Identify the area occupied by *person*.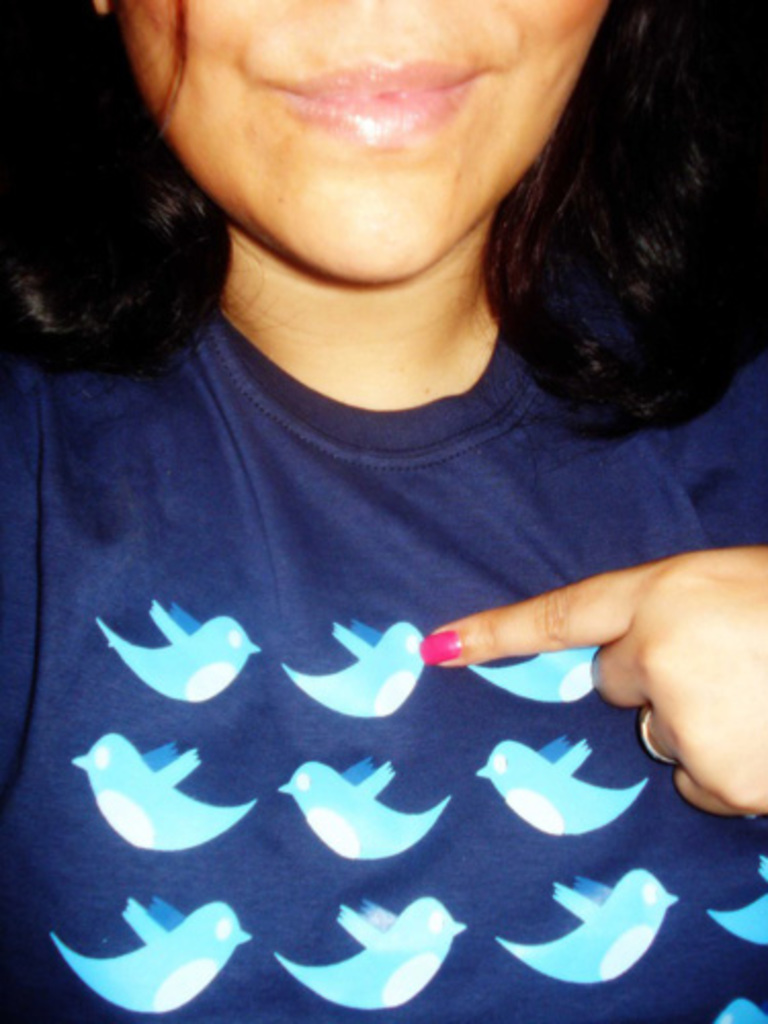
Area: box=[0, 0, 766, 1022].
